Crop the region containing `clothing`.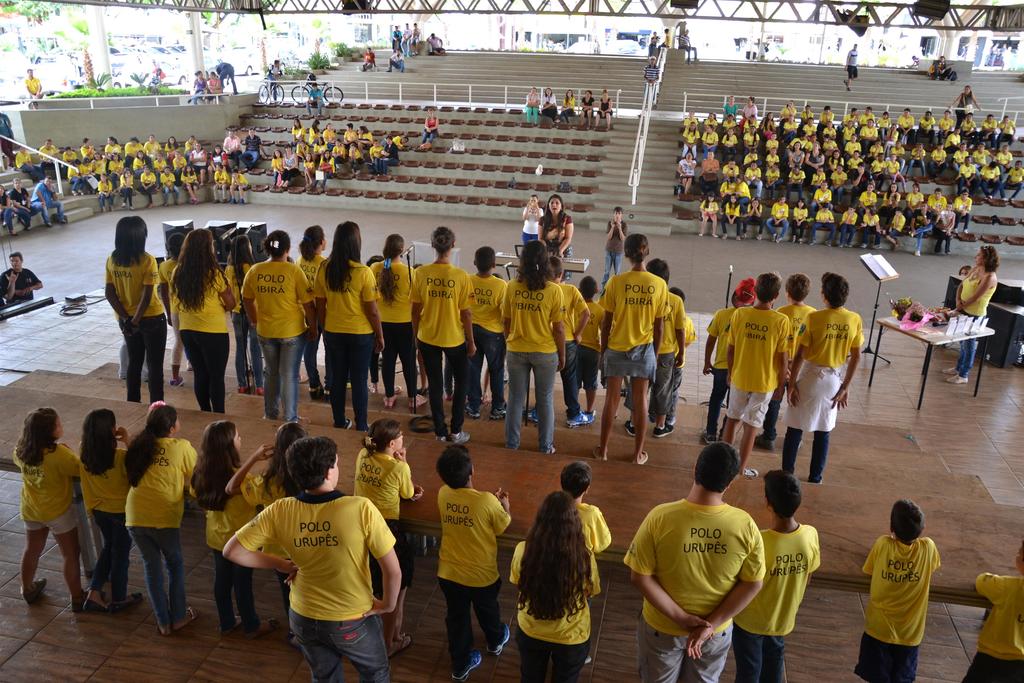
Crop region: 383 53 412 71.
